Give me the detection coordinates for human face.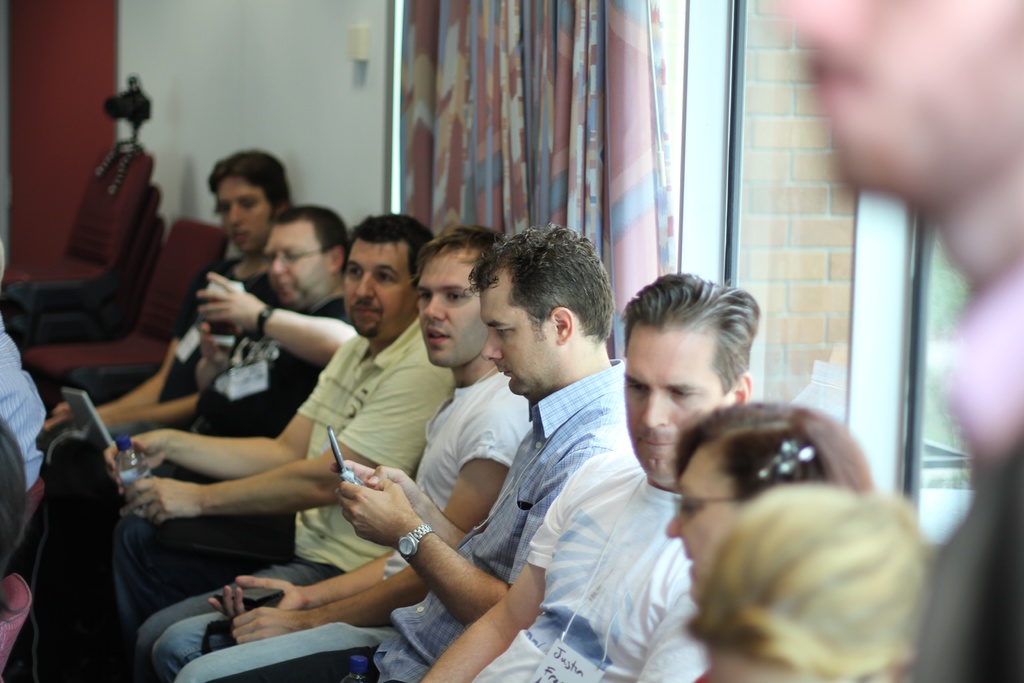
{"left": 340, "top": 242, "right": 414, "bottom": 339}.
